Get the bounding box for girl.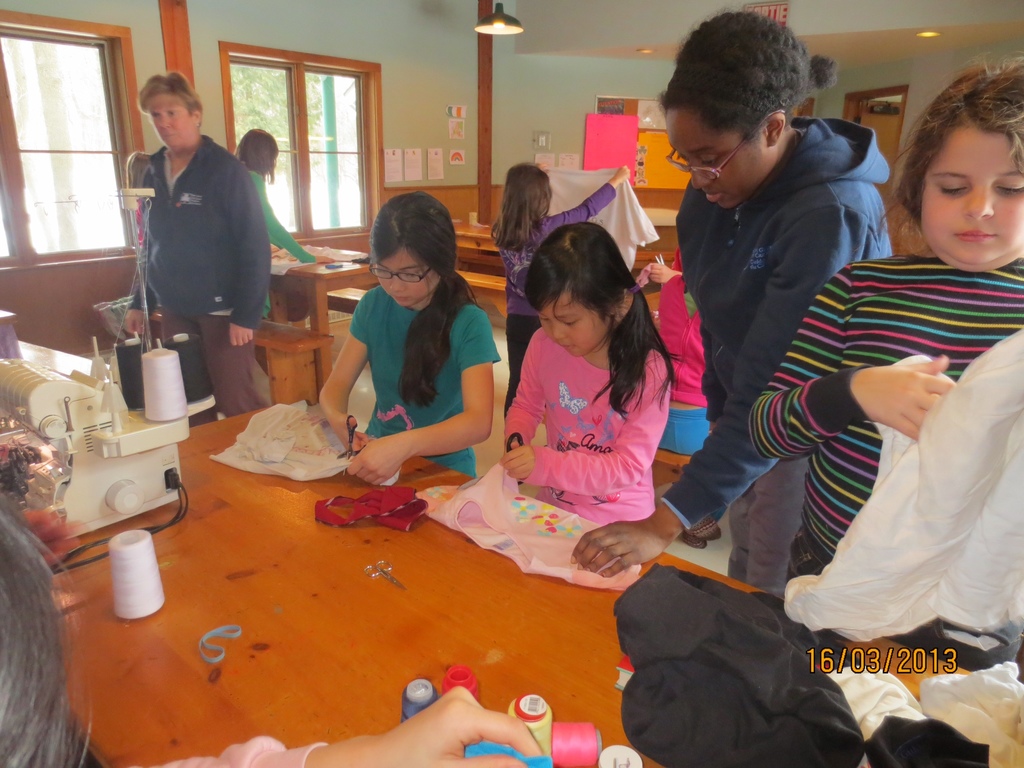
(x1=751, y1=54, x2=1023, y2=671).
